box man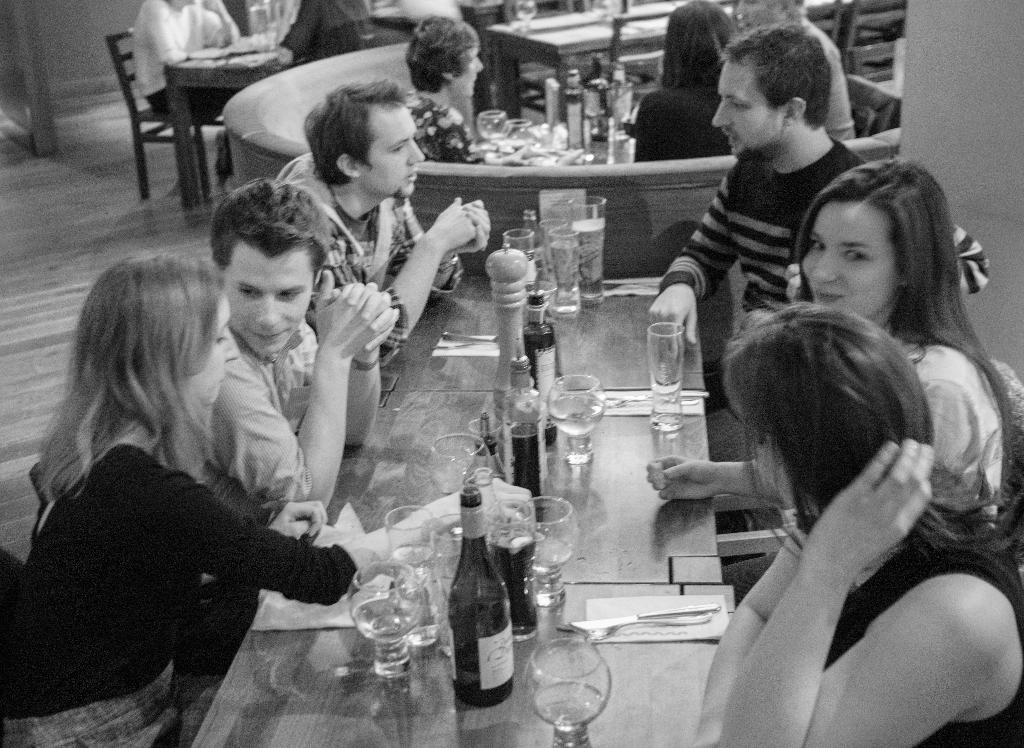
[x1=646, y1=21, x2=989, y2=457]
